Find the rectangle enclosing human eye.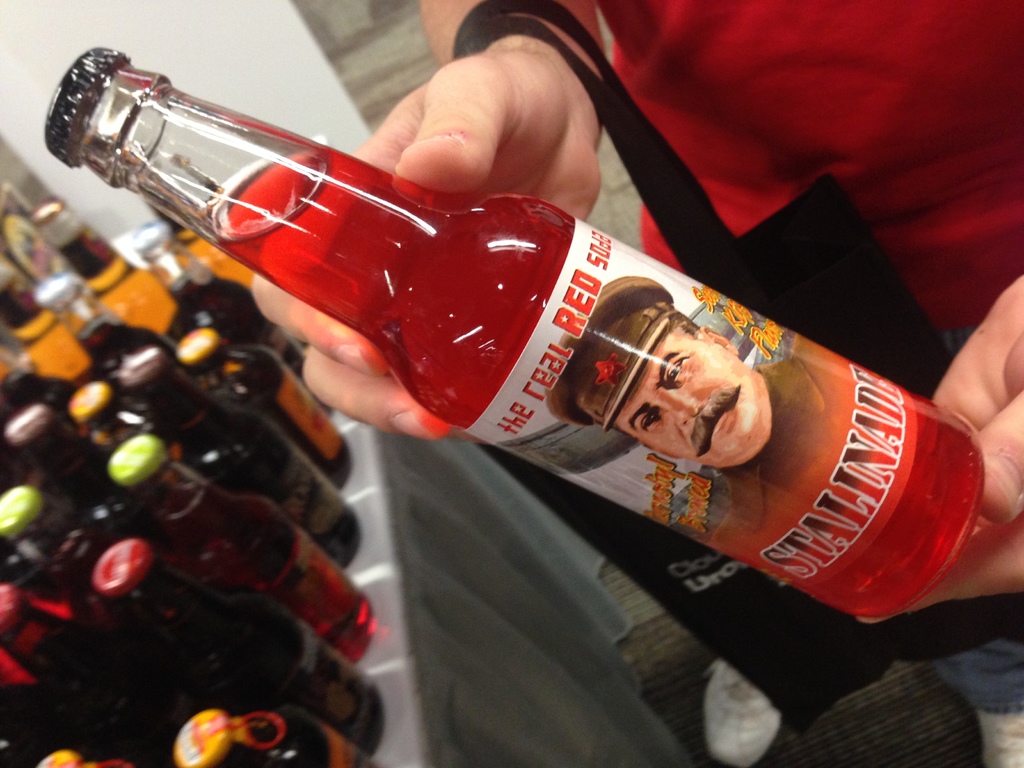
672,354,692,385.
